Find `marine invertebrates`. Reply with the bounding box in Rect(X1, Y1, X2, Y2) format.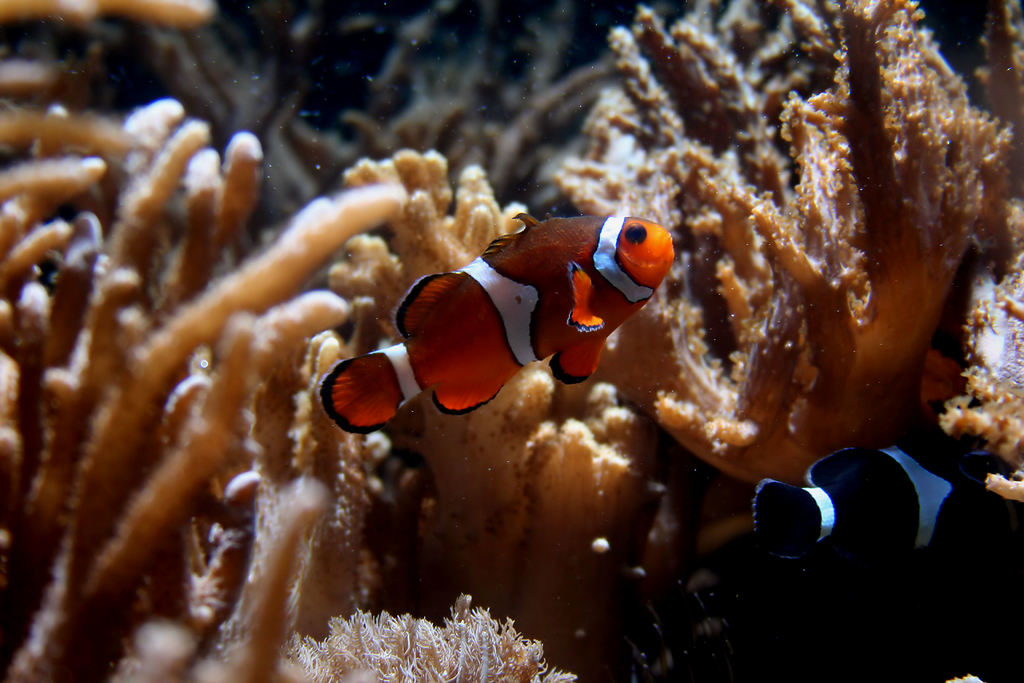
Rect(0, 0, 416, 682).
